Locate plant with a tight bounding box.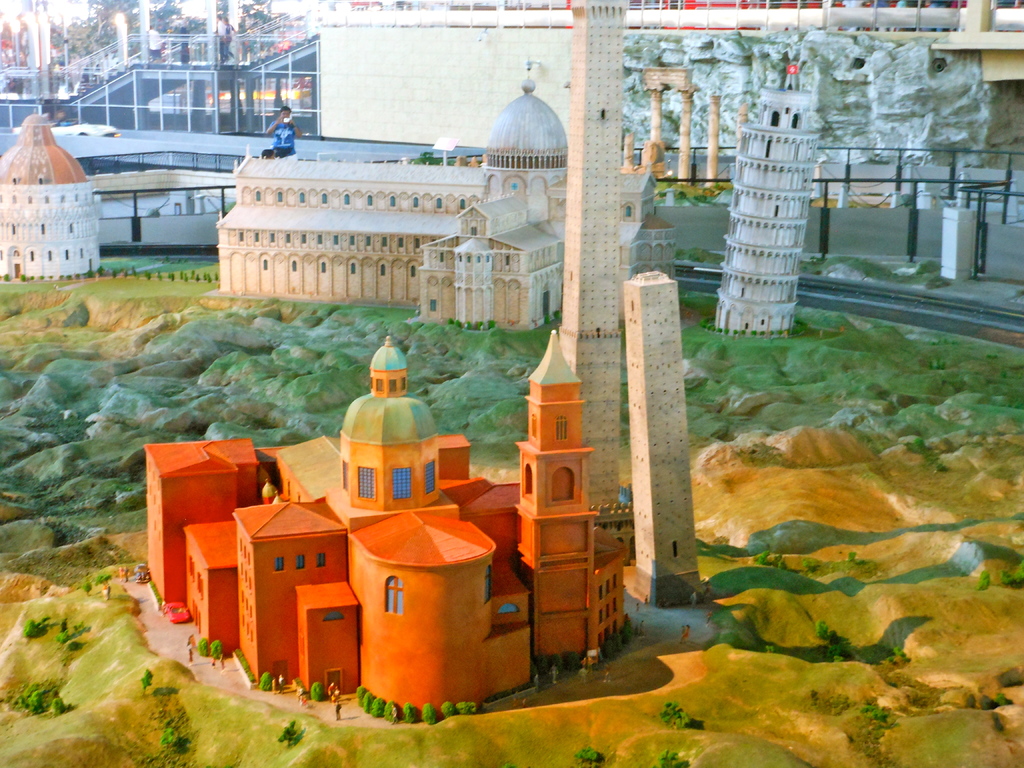
195,634,209,655.
